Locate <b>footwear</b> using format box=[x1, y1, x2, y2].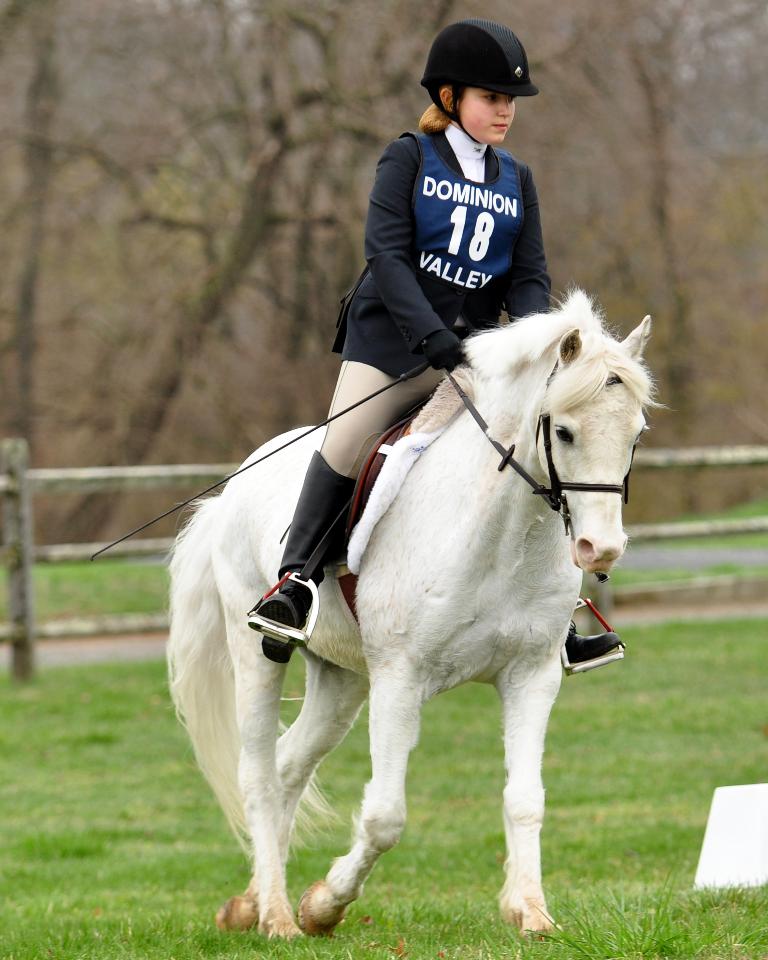
box=[561, 629, 623, 666].
